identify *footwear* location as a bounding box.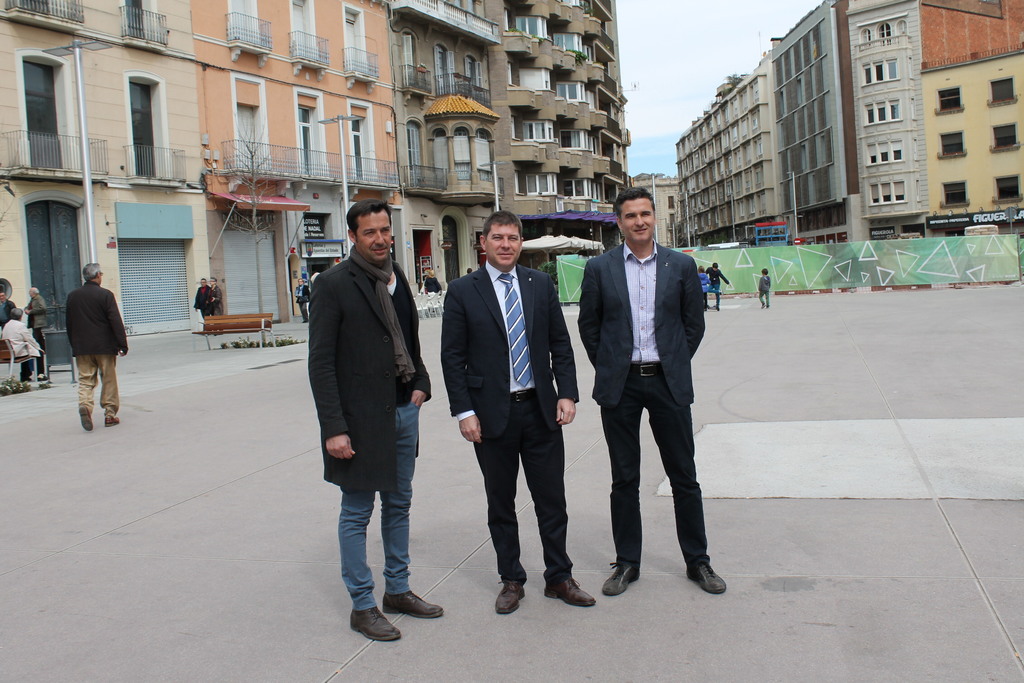
79,406,90,429.
